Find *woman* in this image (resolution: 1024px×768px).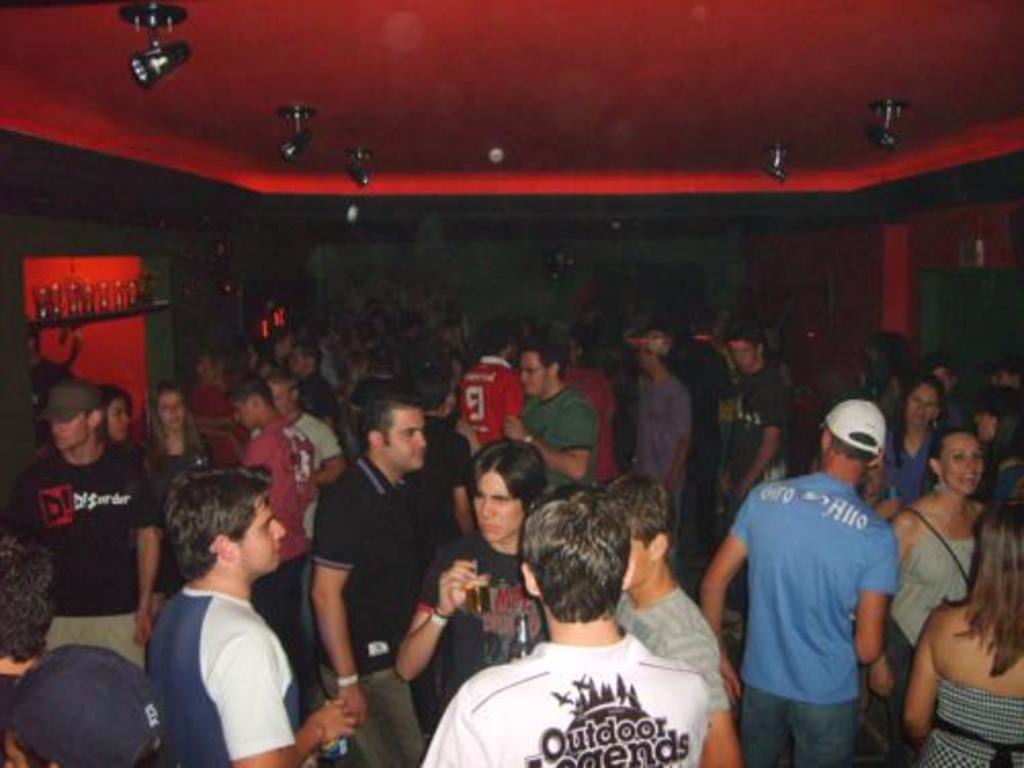
[x1=885, y1=377, x2=950, y2=504].
